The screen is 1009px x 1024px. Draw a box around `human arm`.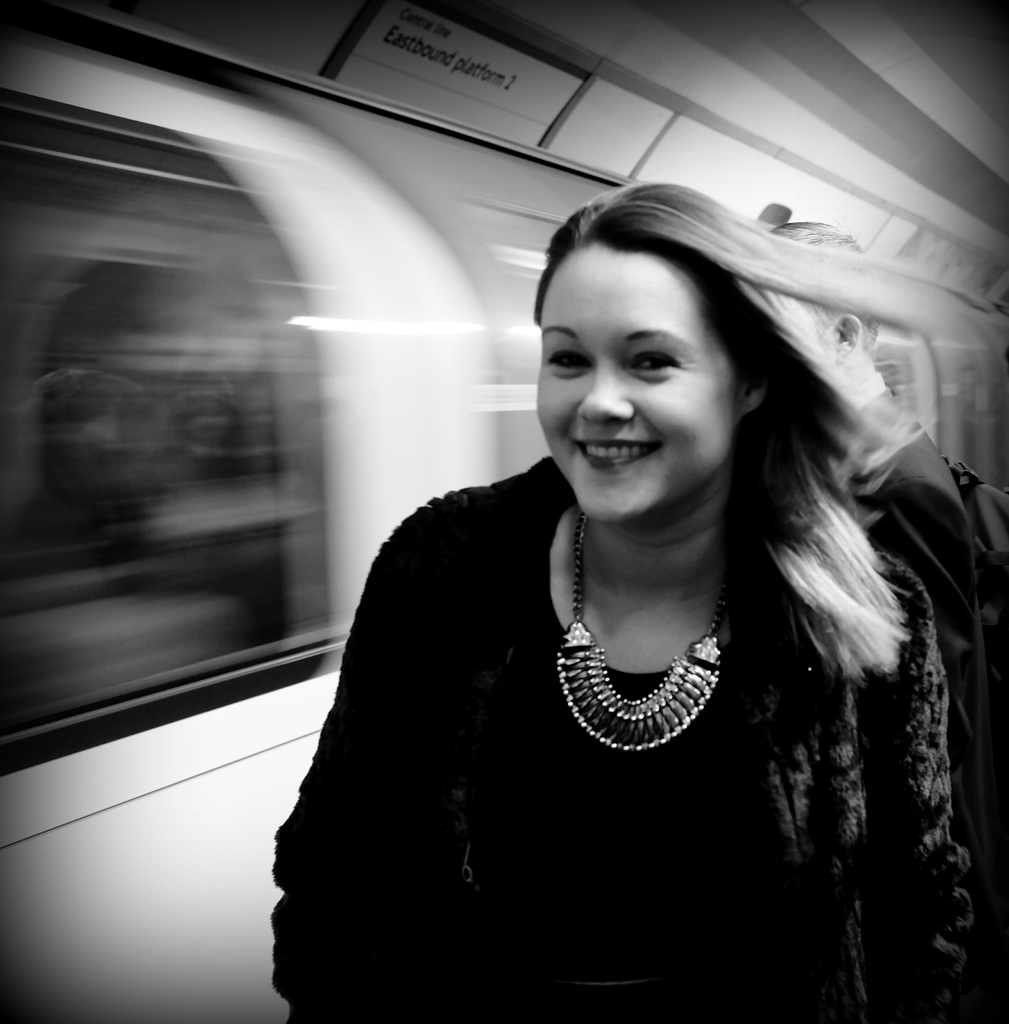
(819,460,983,1023).
